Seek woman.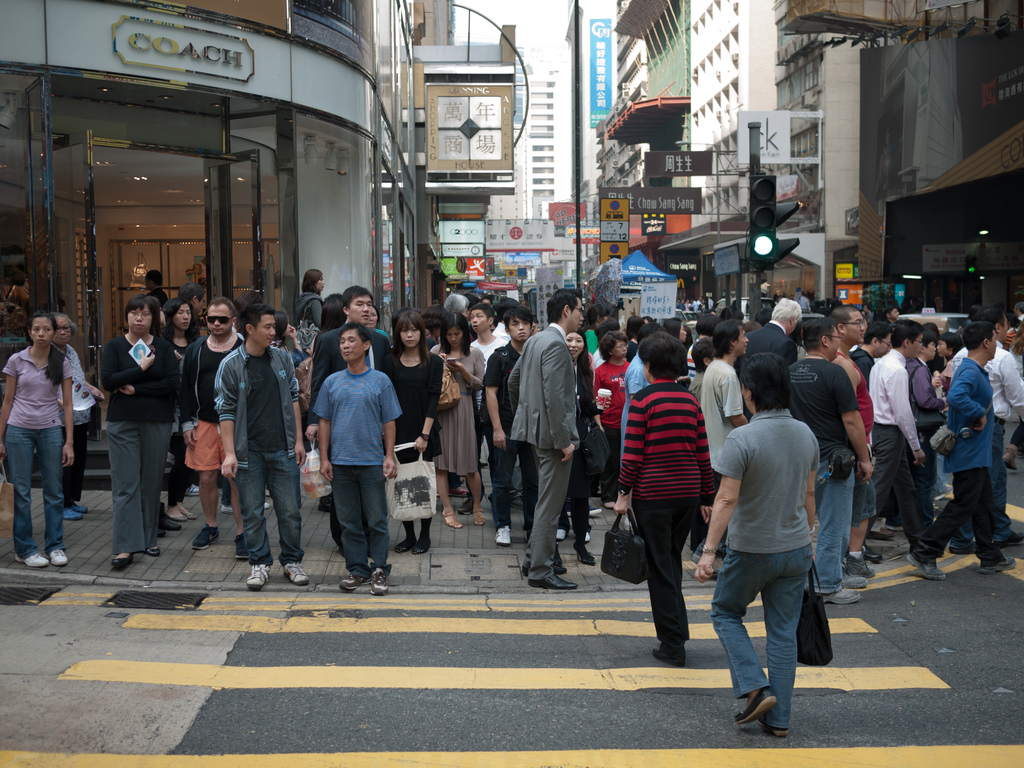
left=554, top=328, right=594, bottom=573.
